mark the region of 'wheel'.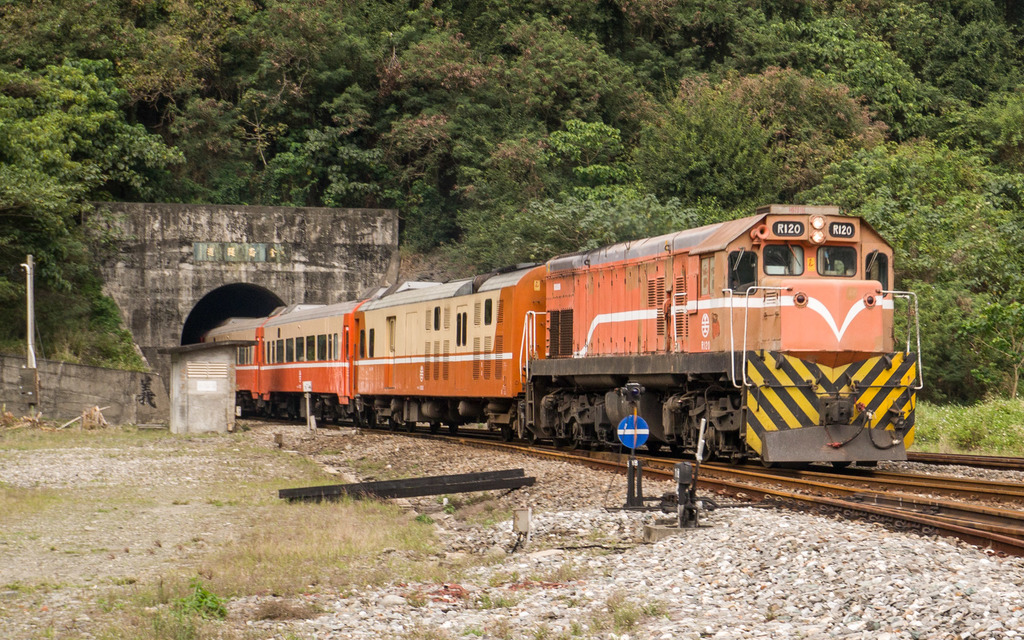
Region: box(367, 412, 378, 429).
